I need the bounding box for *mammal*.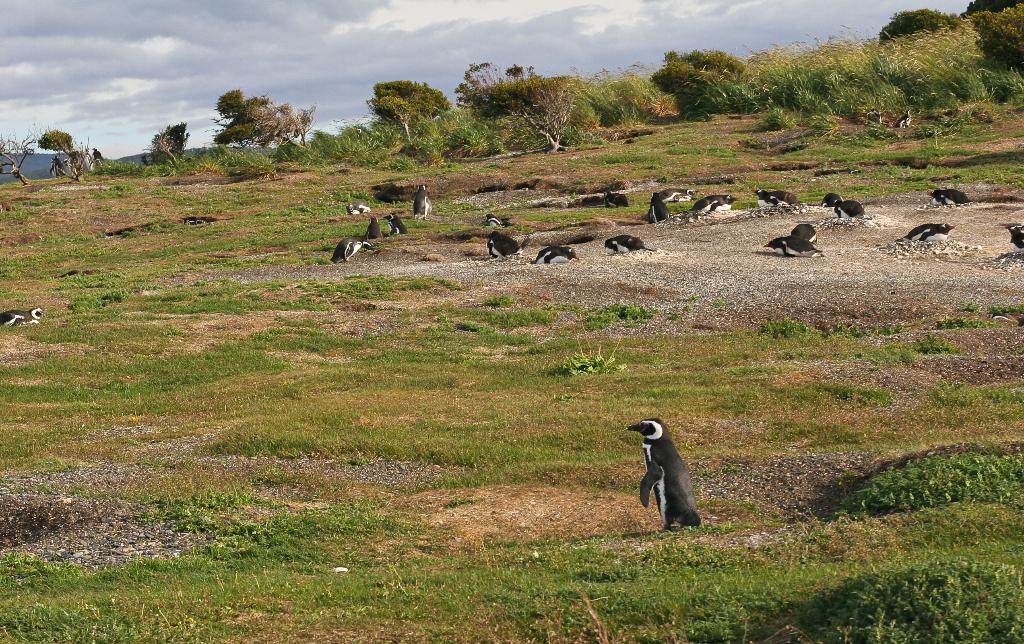
Here it is: select_region(607, 189, 627, 208).
